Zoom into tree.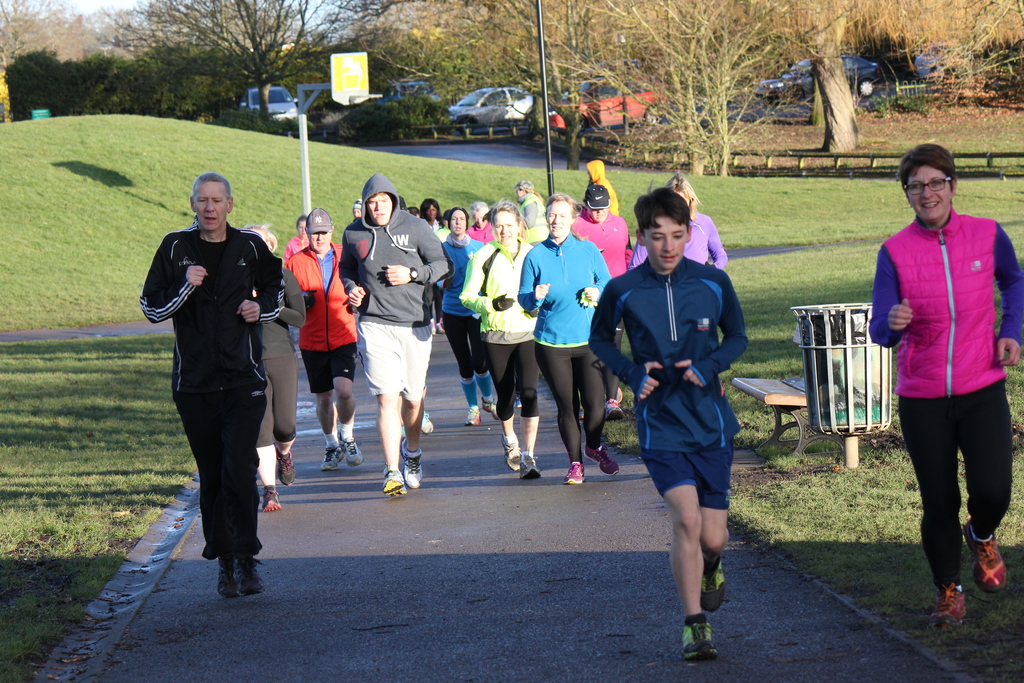
Zoom target: bbox(92, 0, 354, 123).
